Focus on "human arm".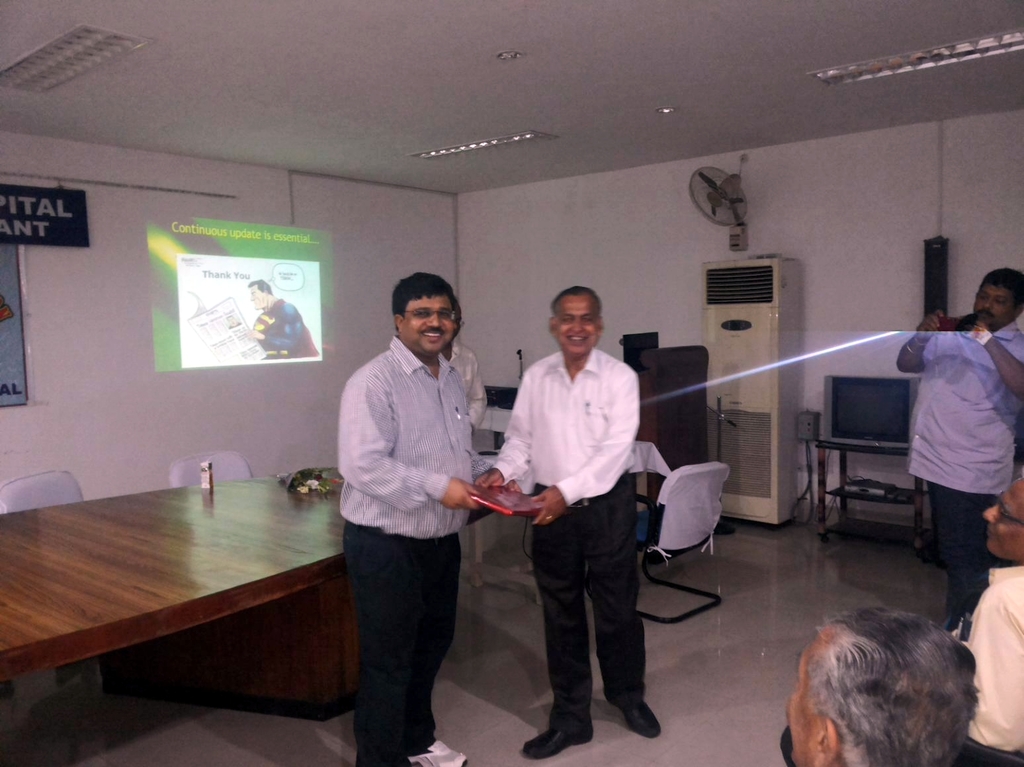
Focused at {"left": 529, "top": 372, "right": 640, "bottom": 522}.
